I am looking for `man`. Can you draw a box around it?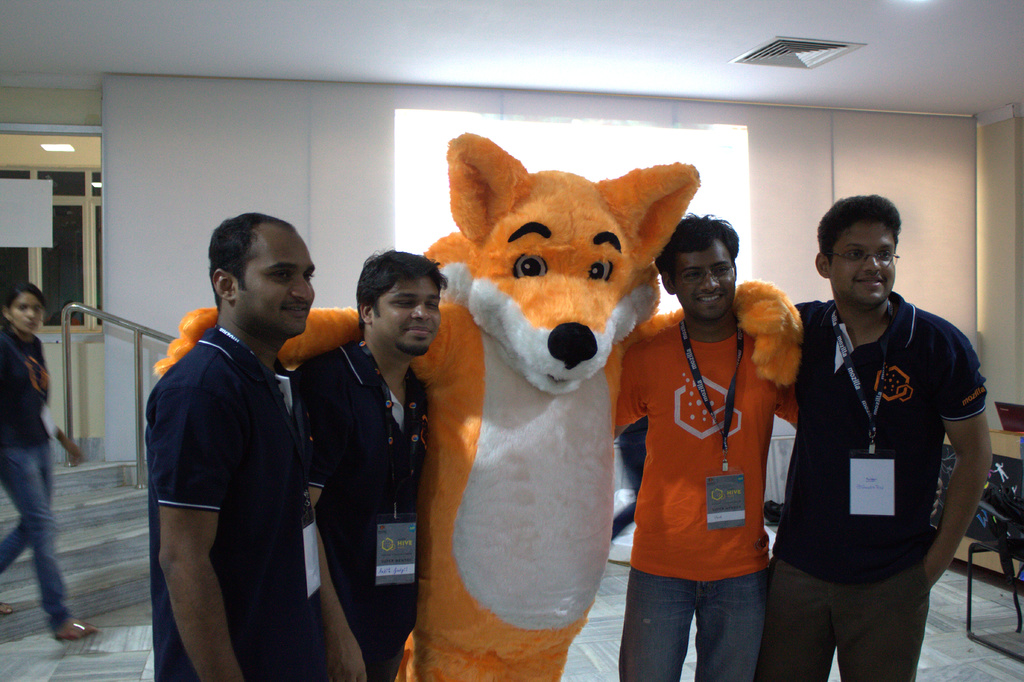
Sure, the bounding box is rect(749, 190, 996, 681).
